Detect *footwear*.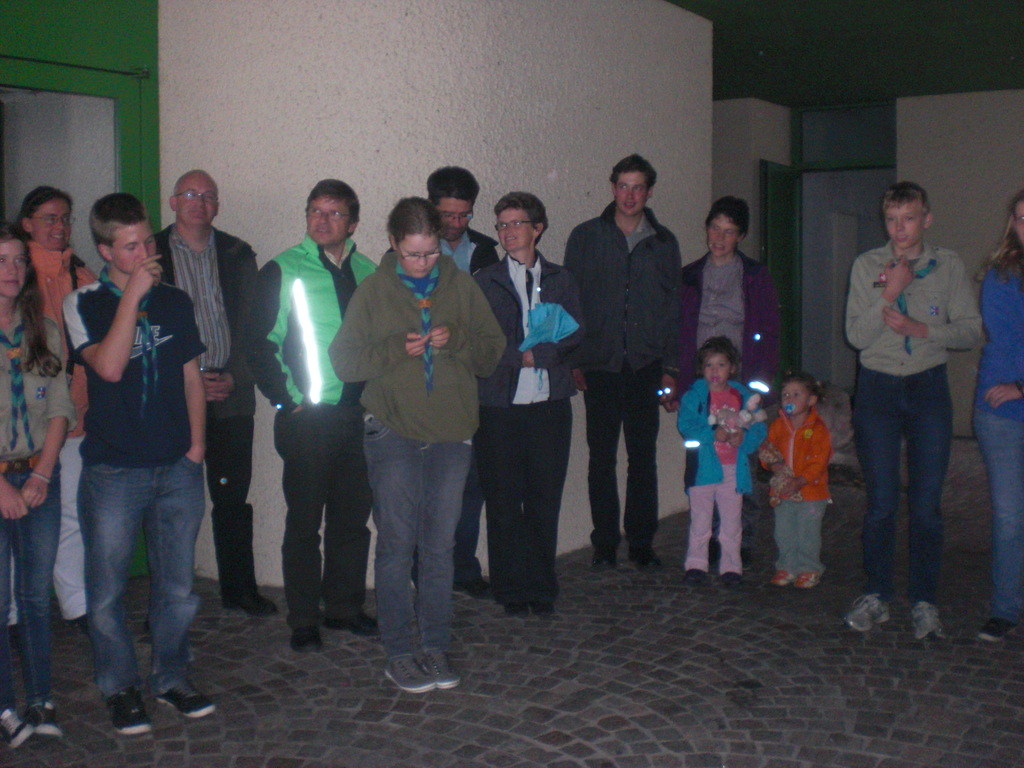
Detected at region(594, 554, 620, 572).
